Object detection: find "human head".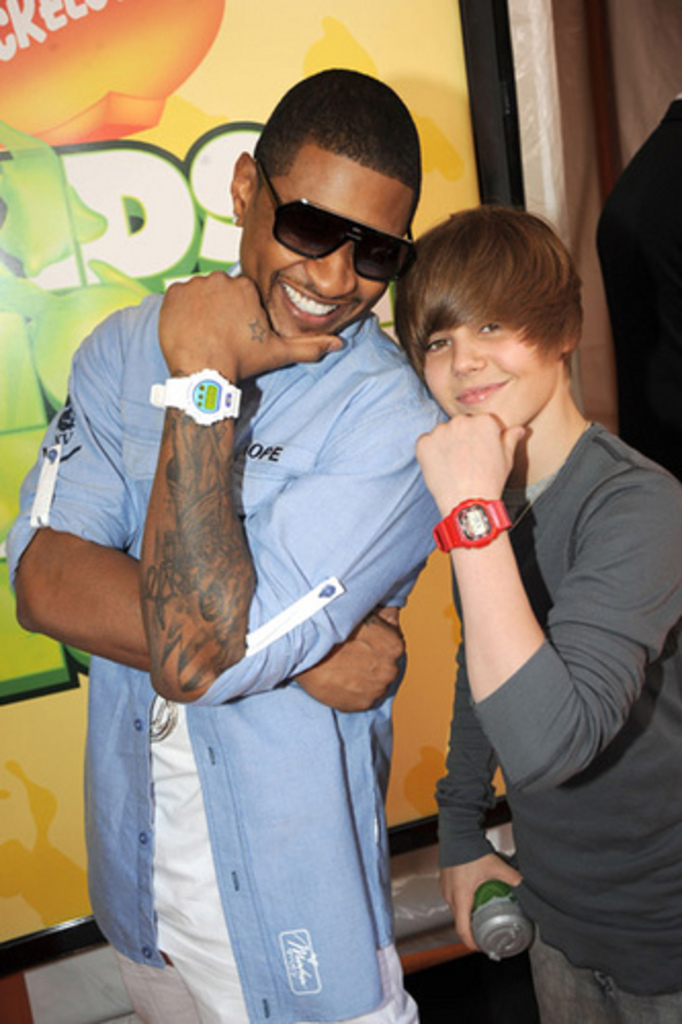
region(393, 209, 582, 434).
